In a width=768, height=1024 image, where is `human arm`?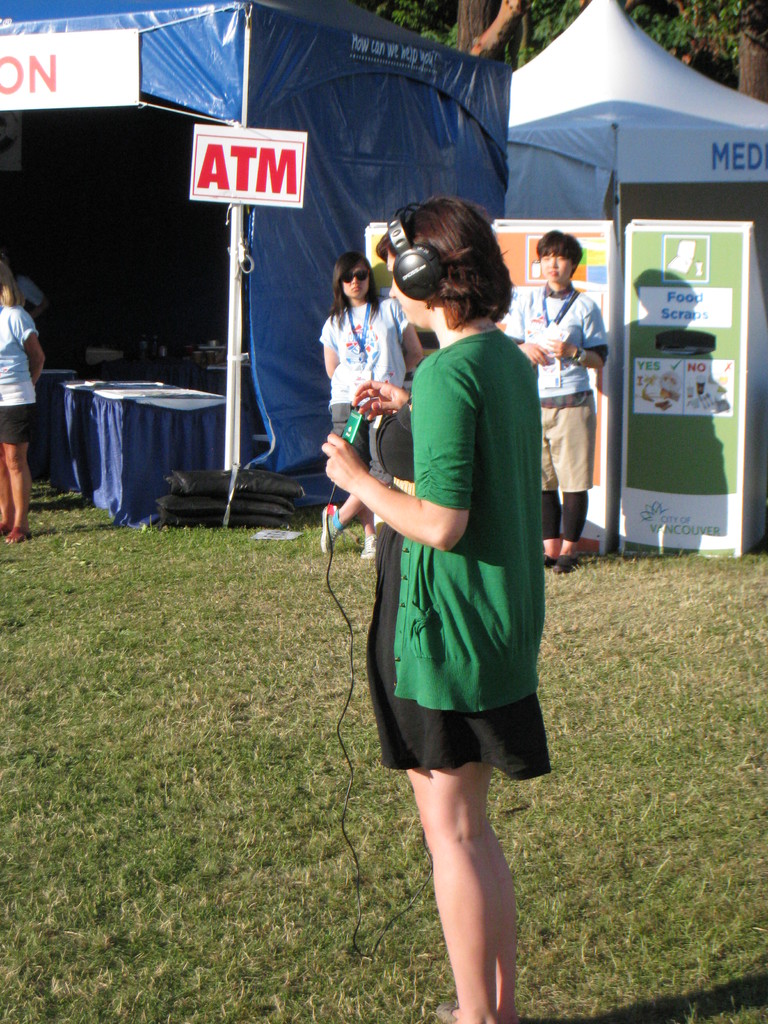
select_region(541, 298, 611, 371).
